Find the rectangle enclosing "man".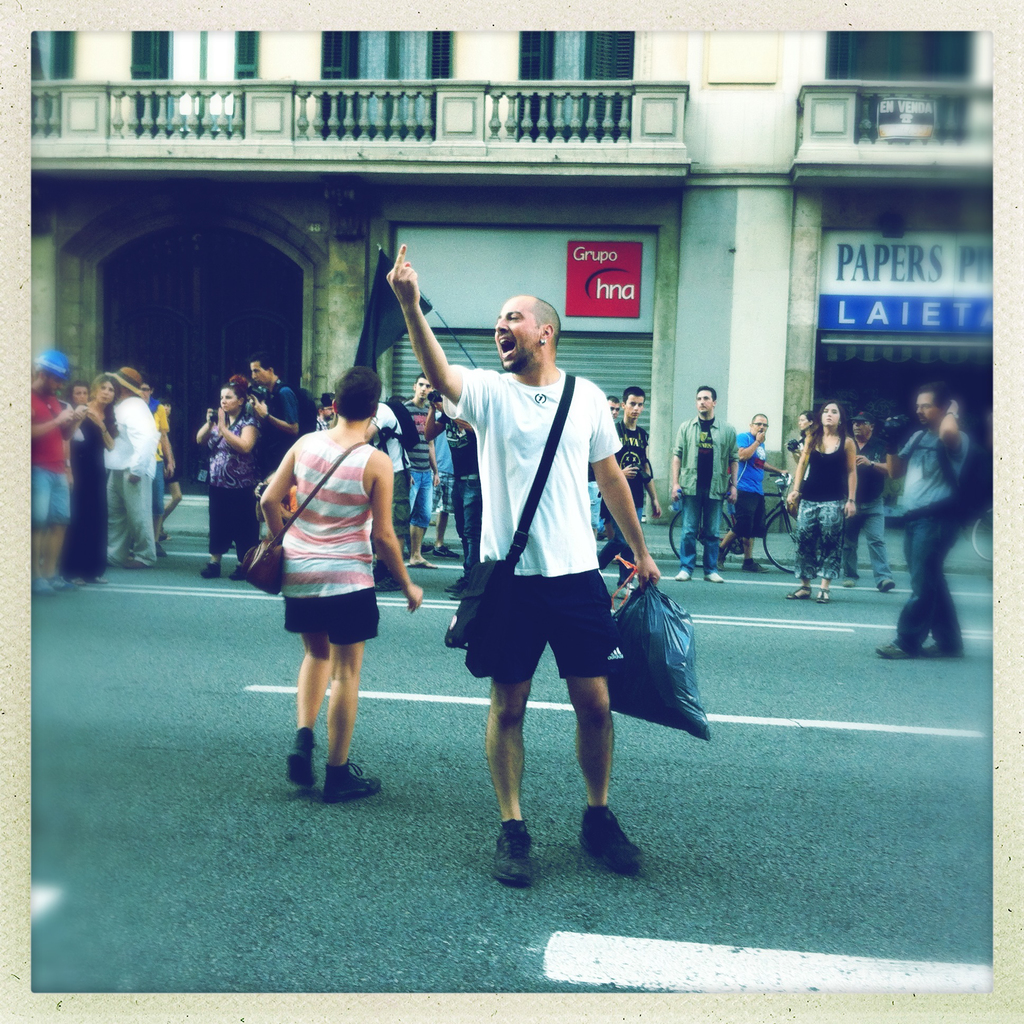
{"left": 879, "top": 360, "right": 1006, "bottom": 650}.
